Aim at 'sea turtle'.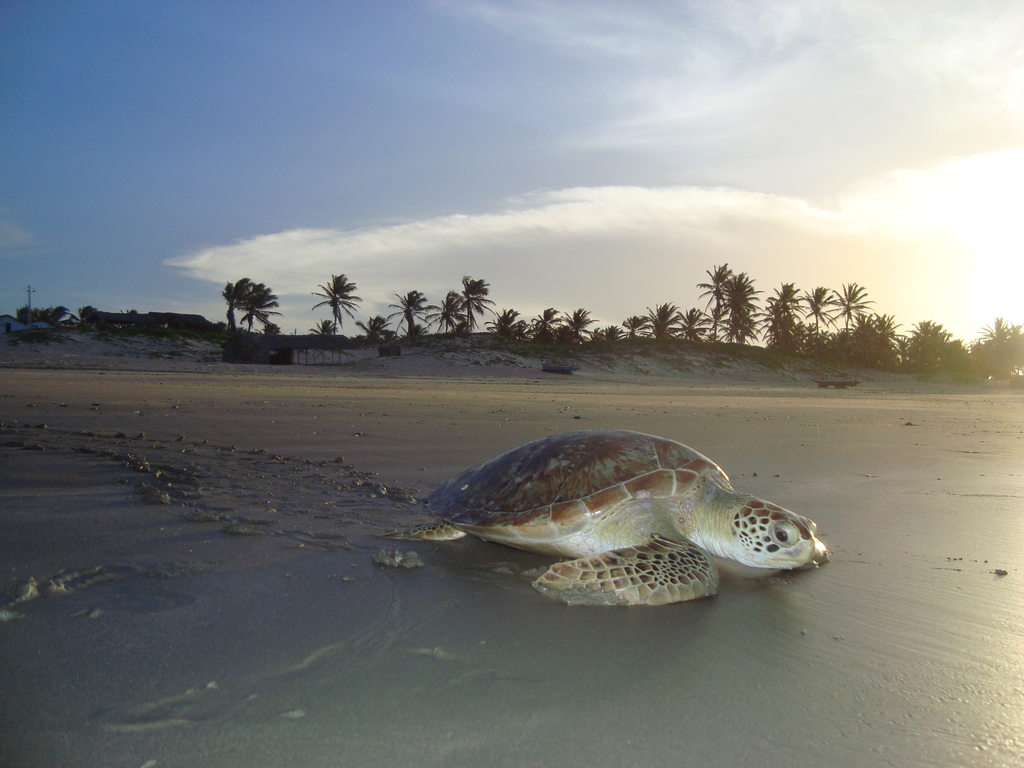
Aimed at <bbox>400, 429, 838, 613</bbox>.
